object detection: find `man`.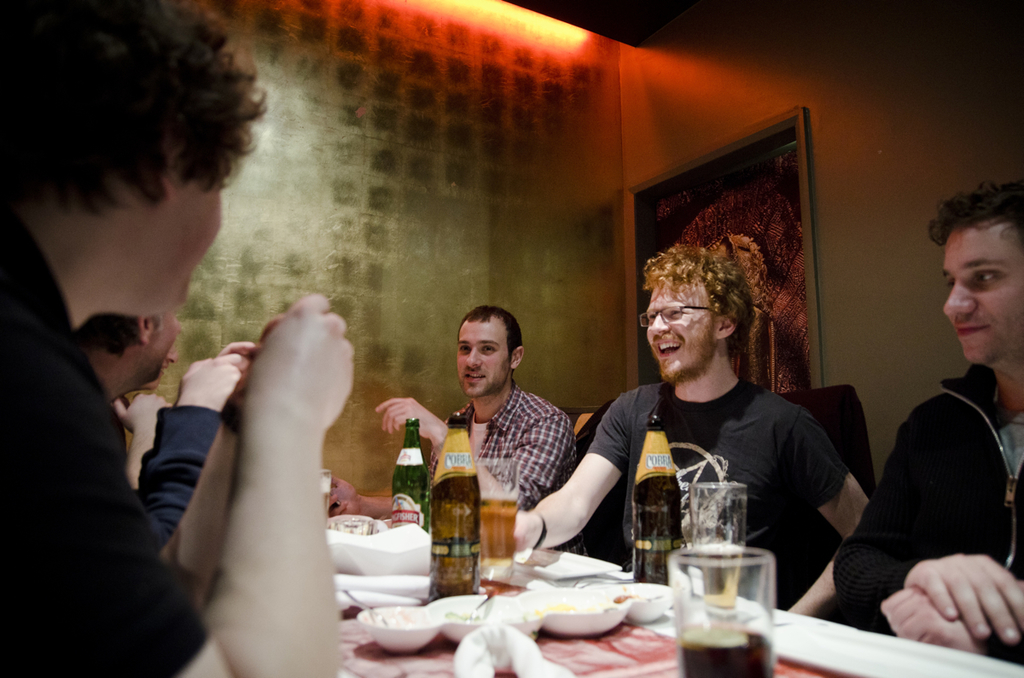
3 0 360 677.
